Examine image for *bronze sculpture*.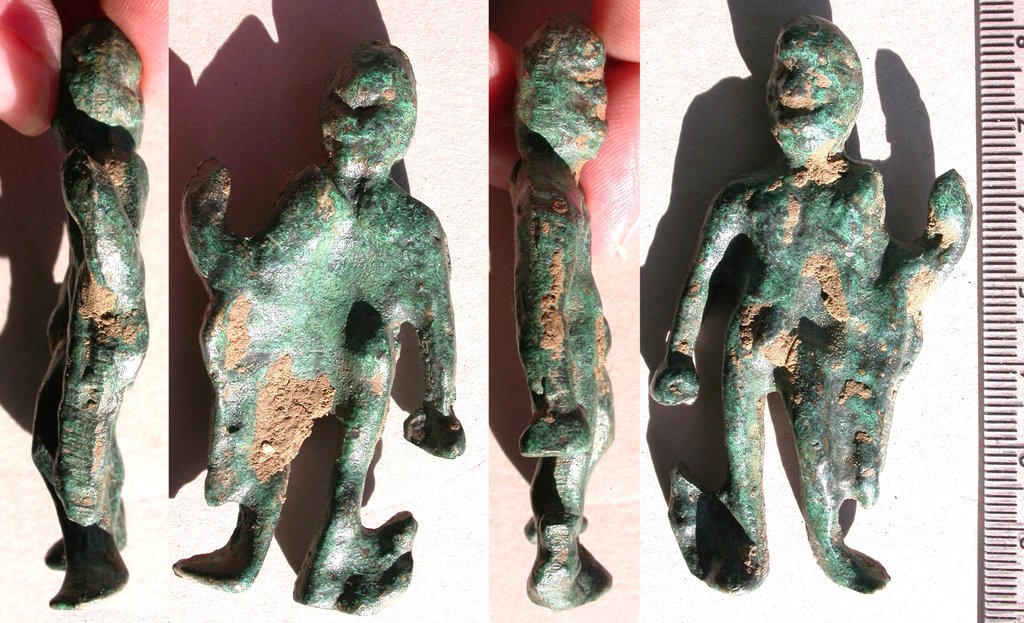
Examination result: (173,40,462,617).
